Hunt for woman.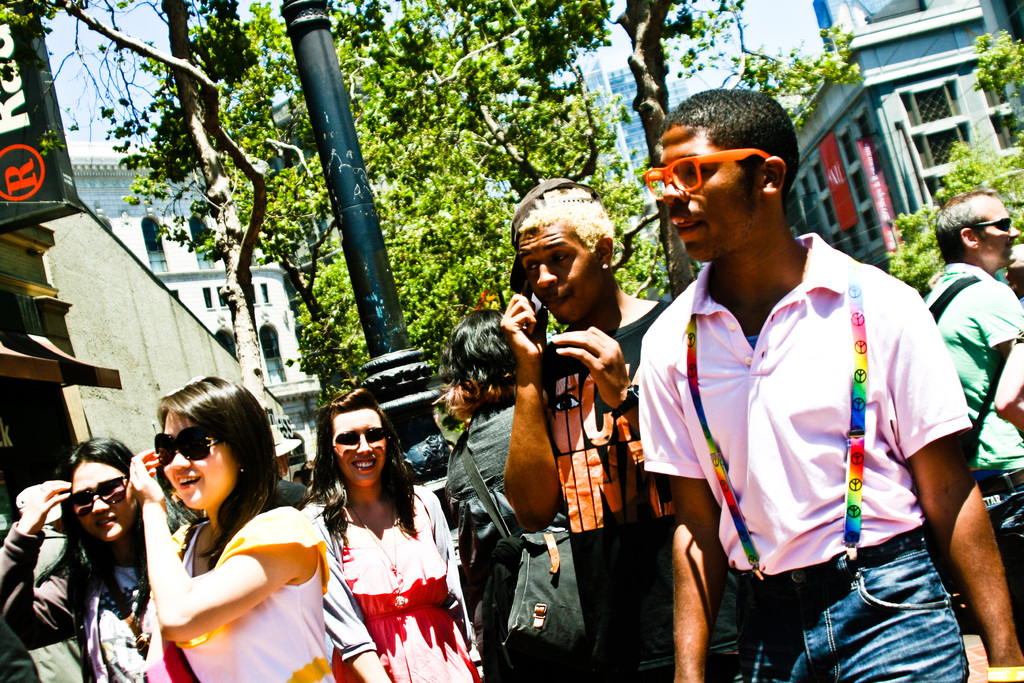
Hunted down at left=0, top=437, right=181, bottom=682.
